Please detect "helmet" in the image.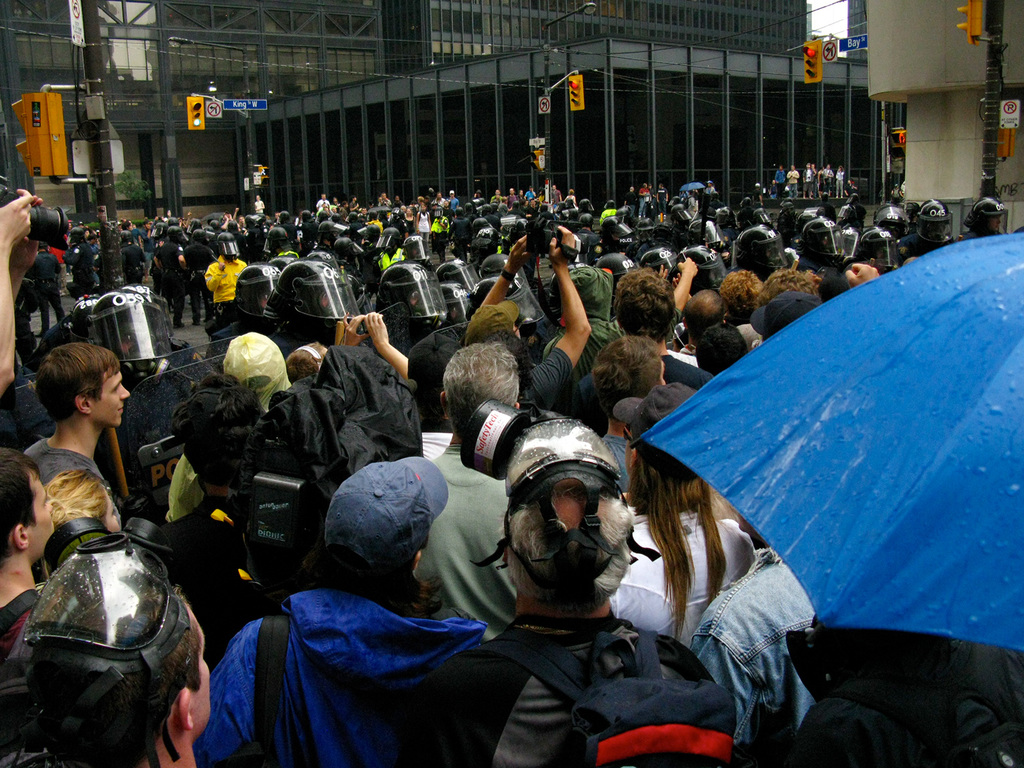
(x1=86, y1=289, x2=172, y2=364).
